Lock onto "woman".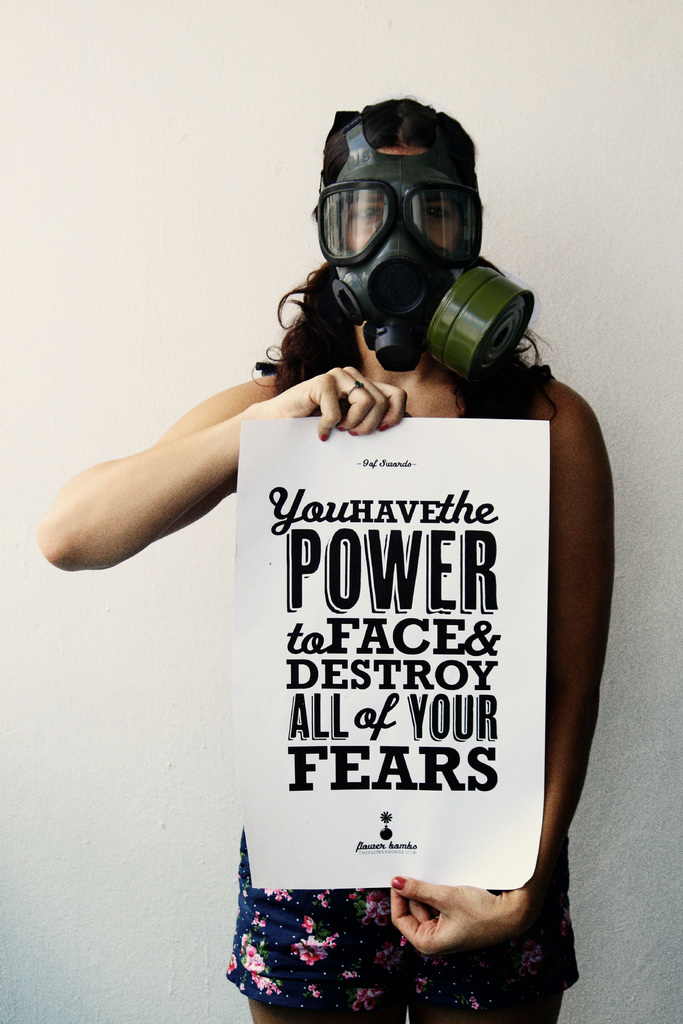
Locked: box(28, 93, 619, 1023).
